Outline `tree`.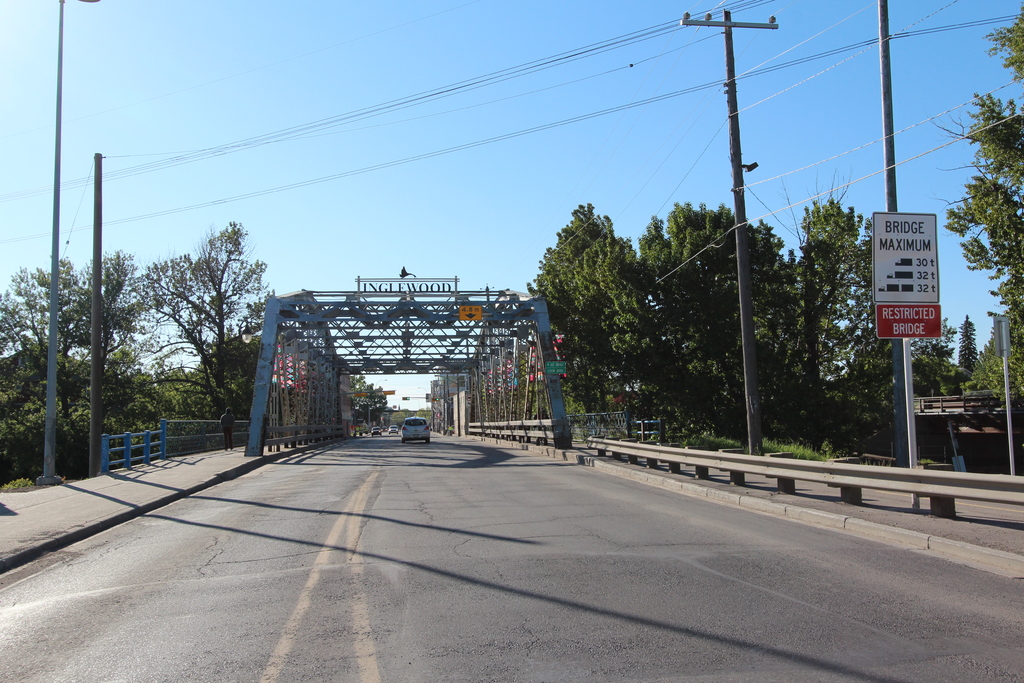
Outline: bbox=[532, 201, 661, 424].
